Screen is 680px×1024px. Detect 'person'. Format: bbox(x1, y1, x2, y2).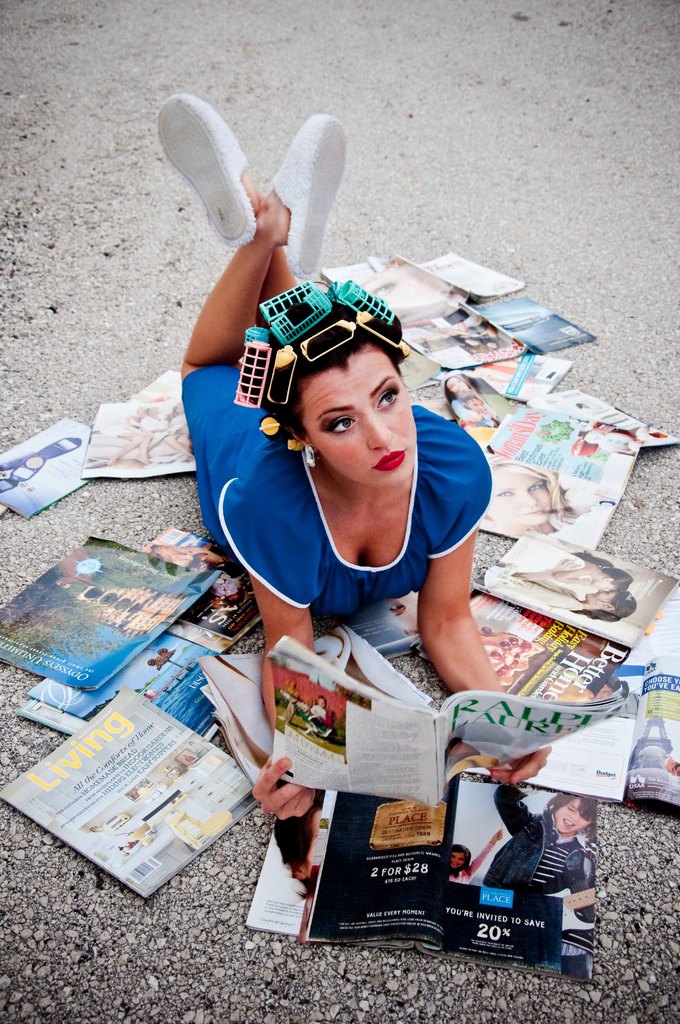
bbox(152, 90, 555, 824).
